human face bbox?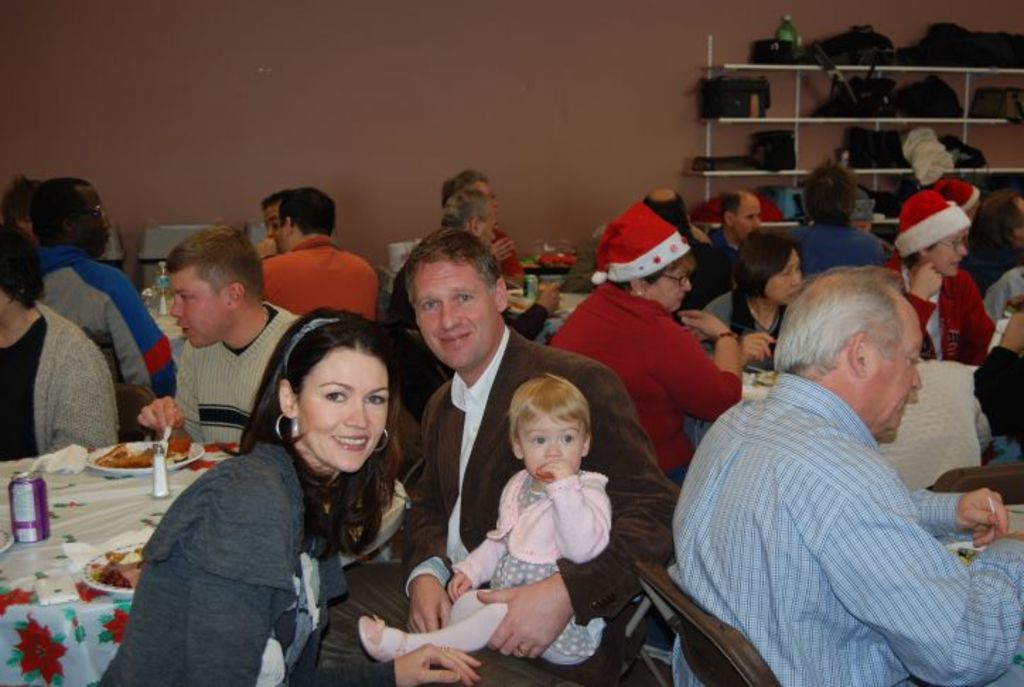
[768,256,802,303]
